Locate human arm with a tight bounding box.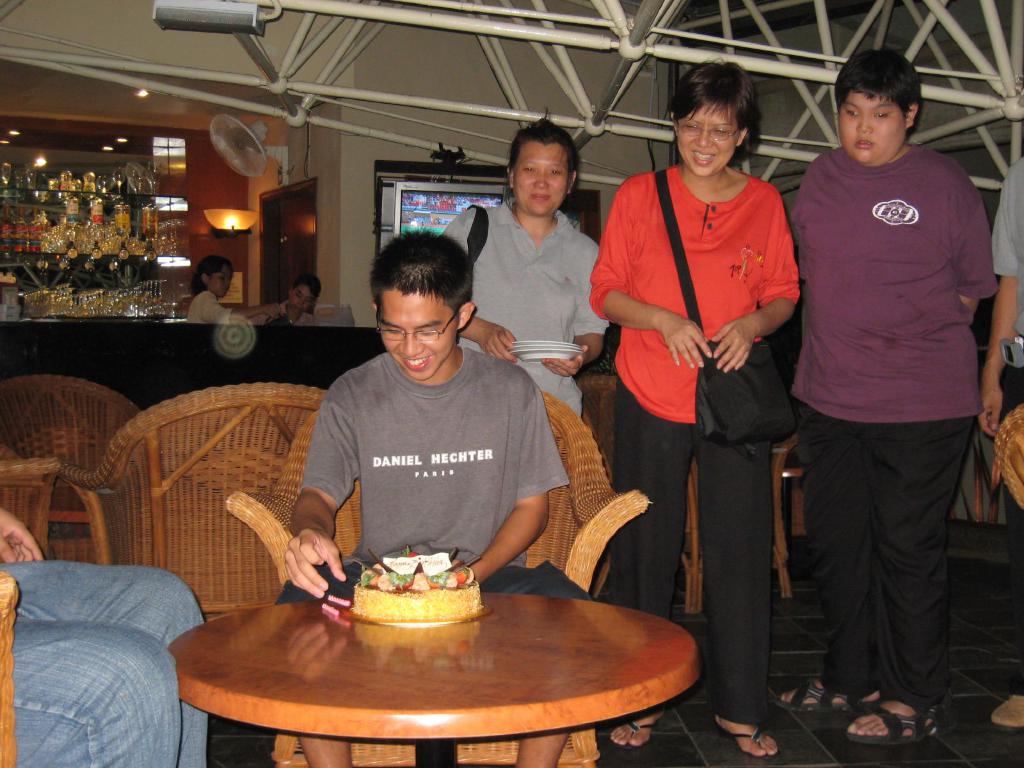
[281,401,361,593].
